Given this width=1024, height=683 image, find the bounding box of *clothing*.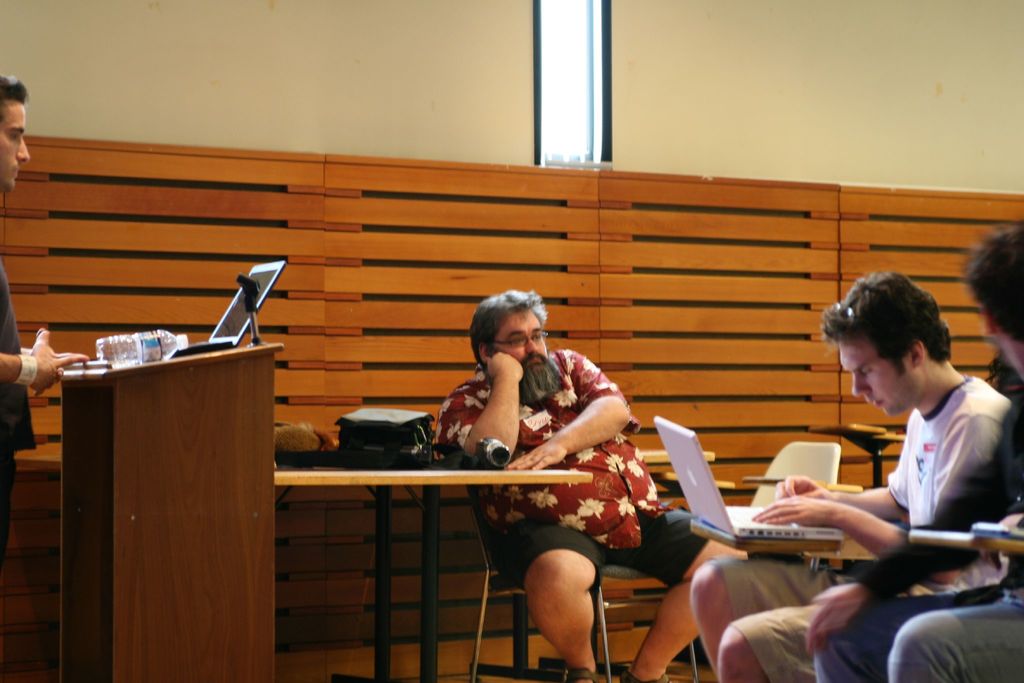
crop(710, 368, 1008, 682).
